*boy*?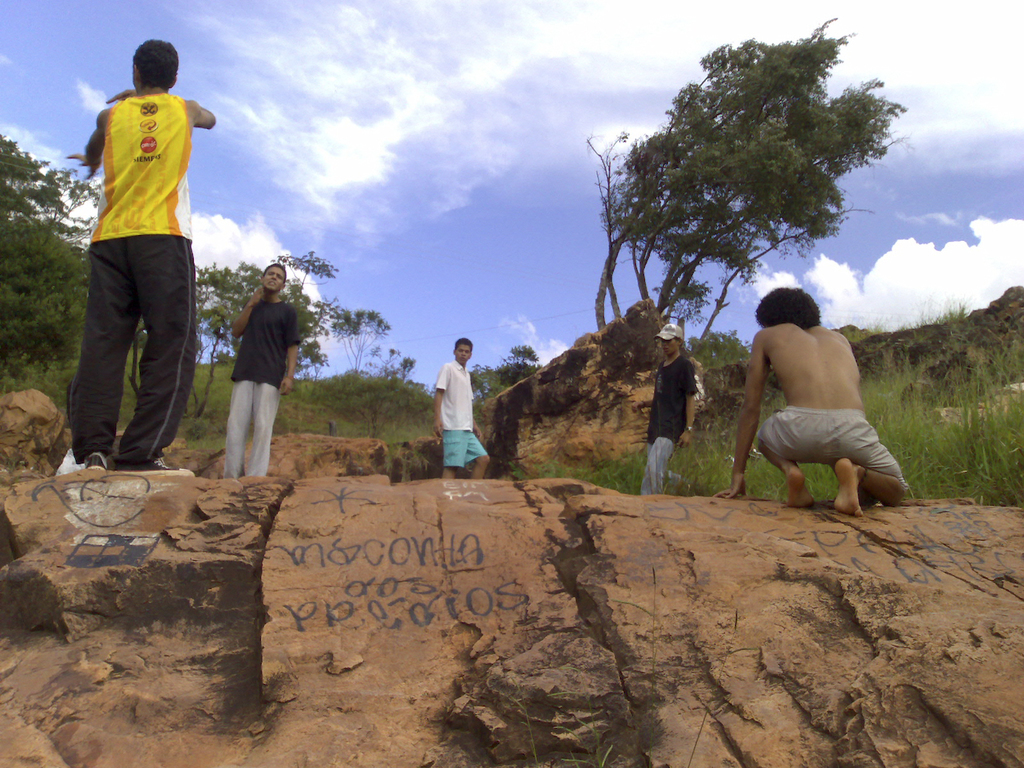
[left=432, top=335, right=488, bottom=486]
